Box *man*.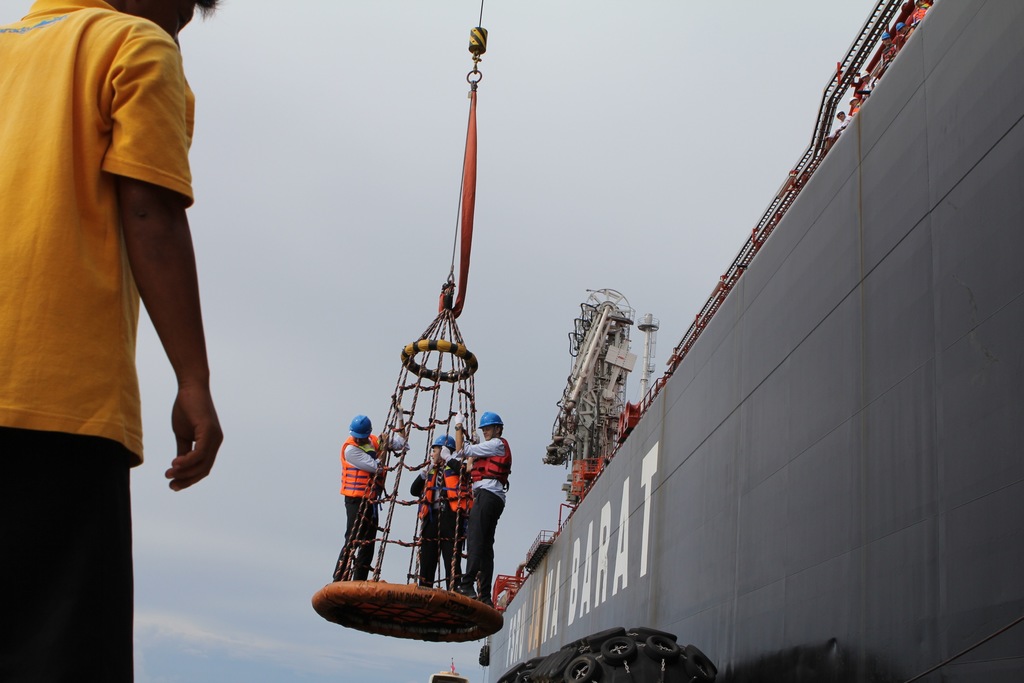
<bbox>0, 0, 225, 682</bbox>.
